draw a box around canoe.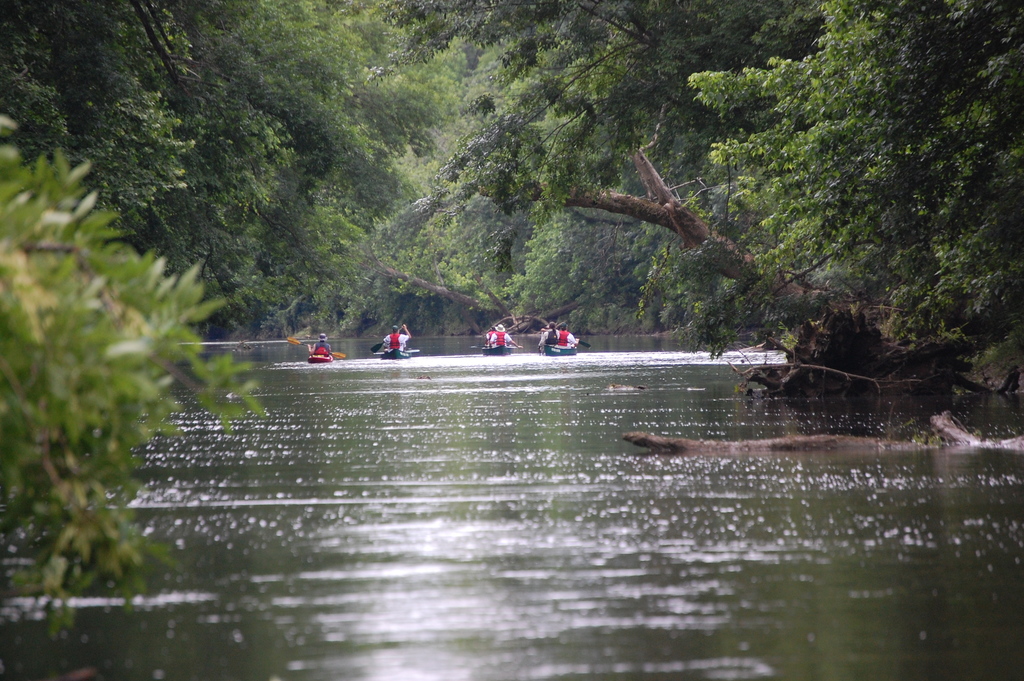
(546,344,575,354).
